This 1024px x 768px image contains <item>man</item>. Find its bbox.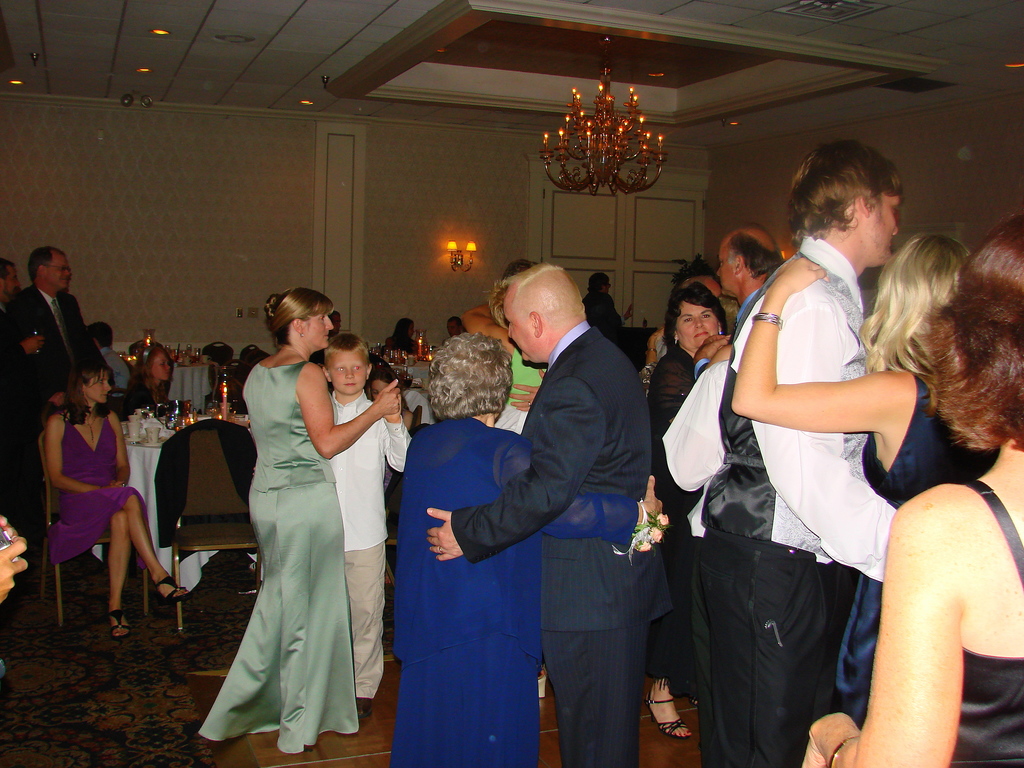
(700, 136, 900, 765).
